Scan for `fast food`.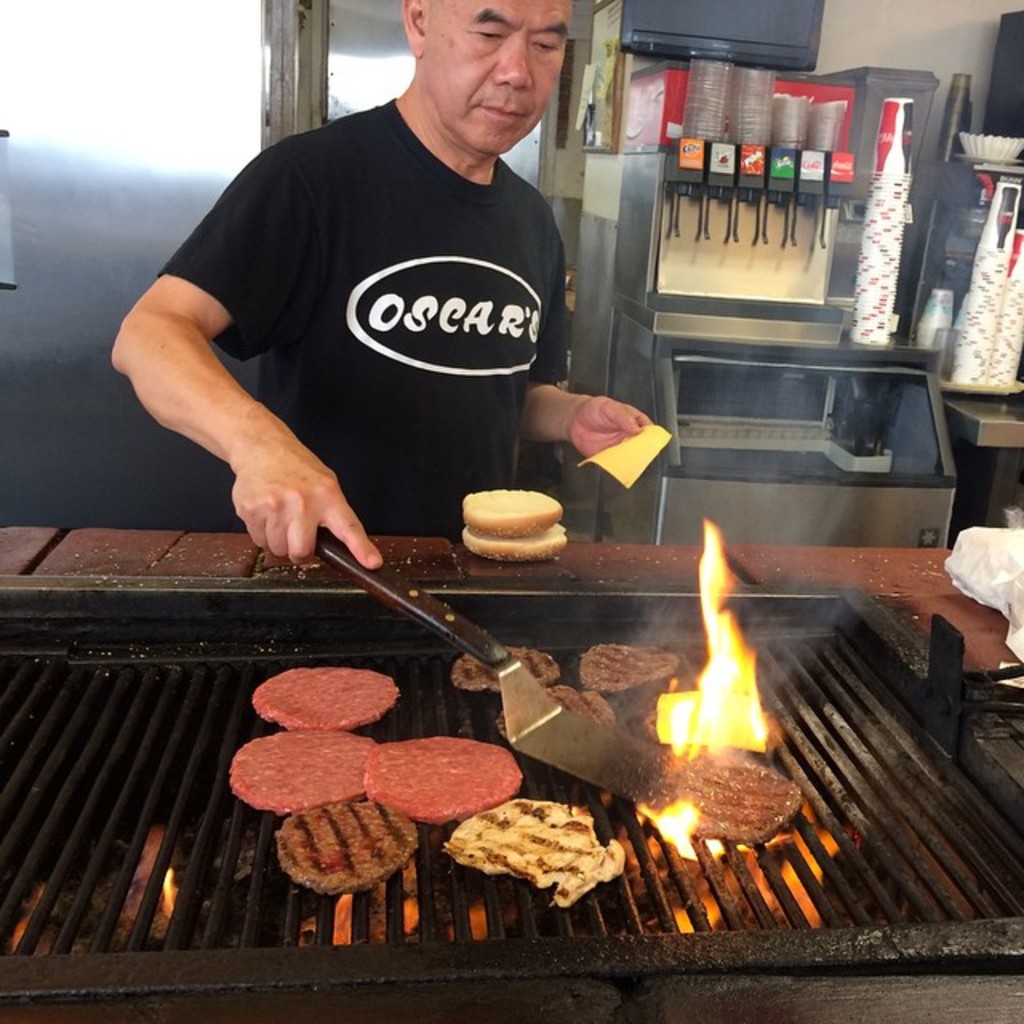
Scan result: <bbox>253, 667, 405, 731</bbox>.
